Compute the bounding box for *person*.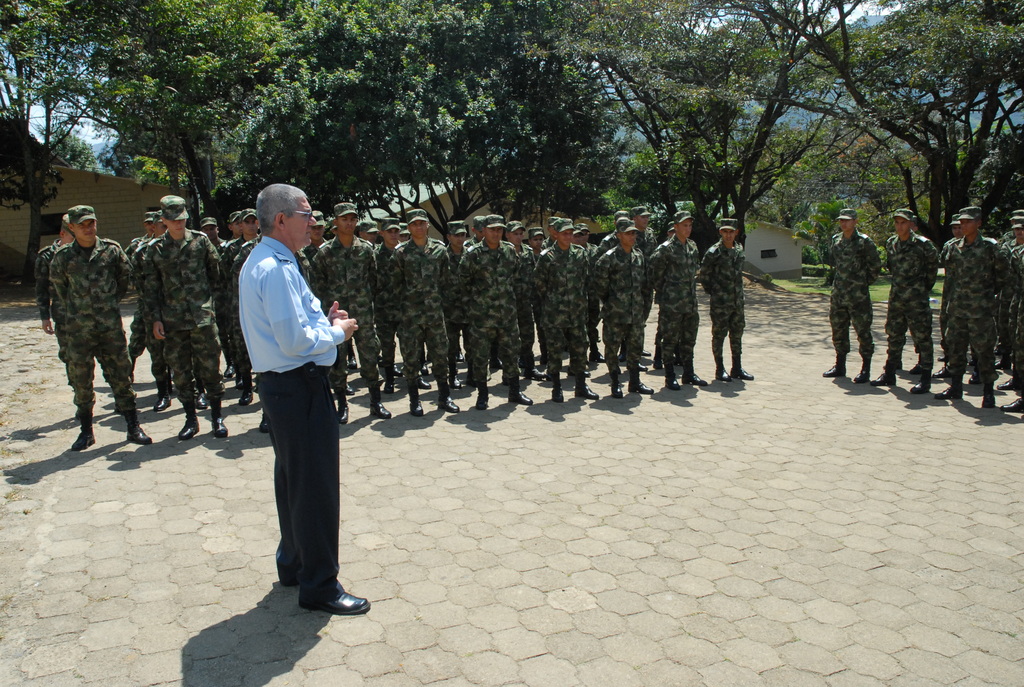
703/214/754/385.
